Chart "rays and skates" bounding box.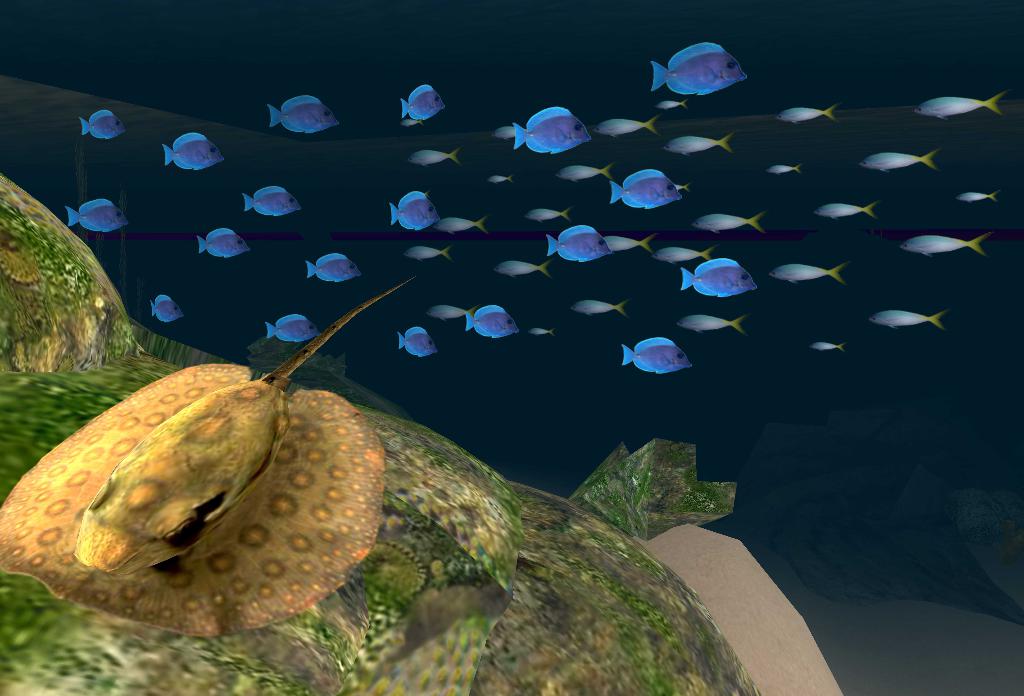
Charted: pyautogui.locateOnScreen(0, 274, 420, 639).
